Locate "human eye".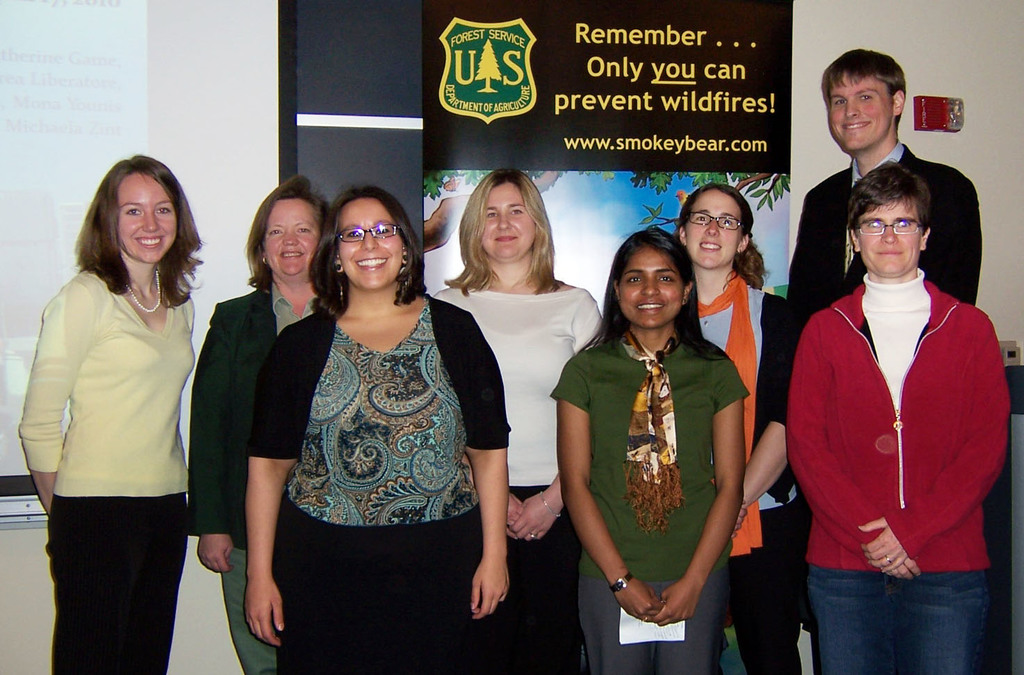
Bounding box: box=[293, 222, 309, 236].
